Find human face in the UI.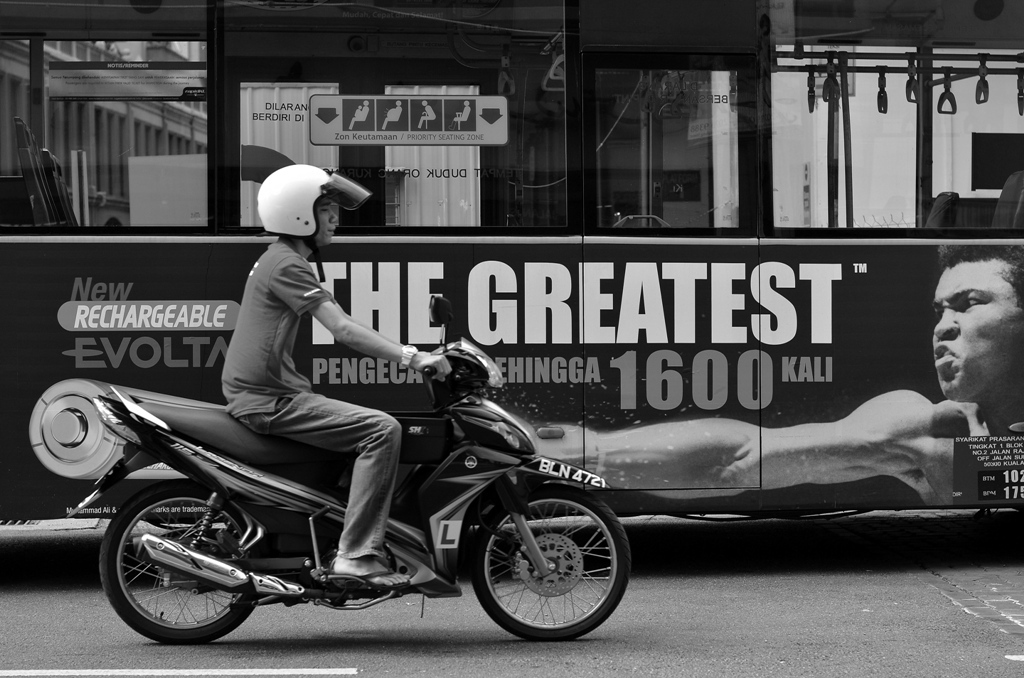
UI element at BBox(930, 267, 1015, 395).
